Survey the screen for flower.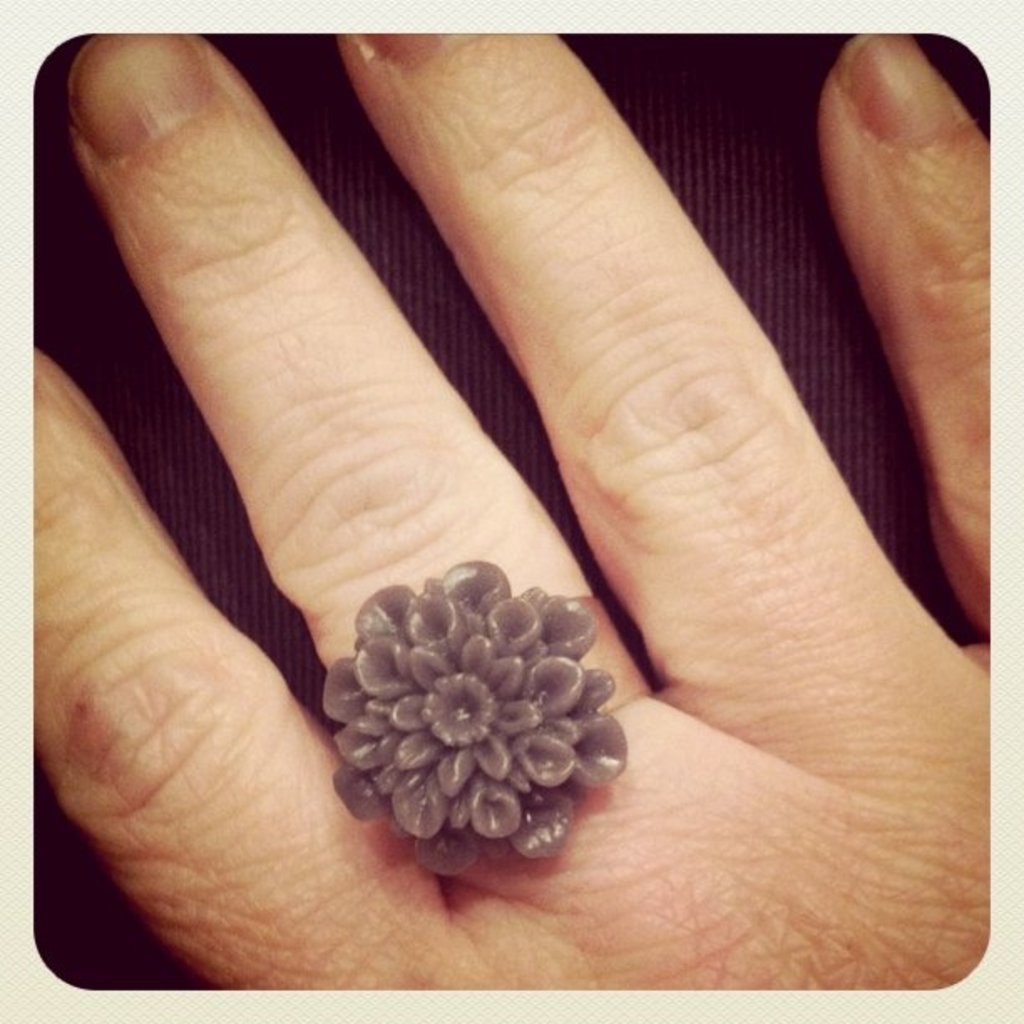
Survey found: {"x1": 241, "y1": 517, "x2": 609, "y2": 882}.
